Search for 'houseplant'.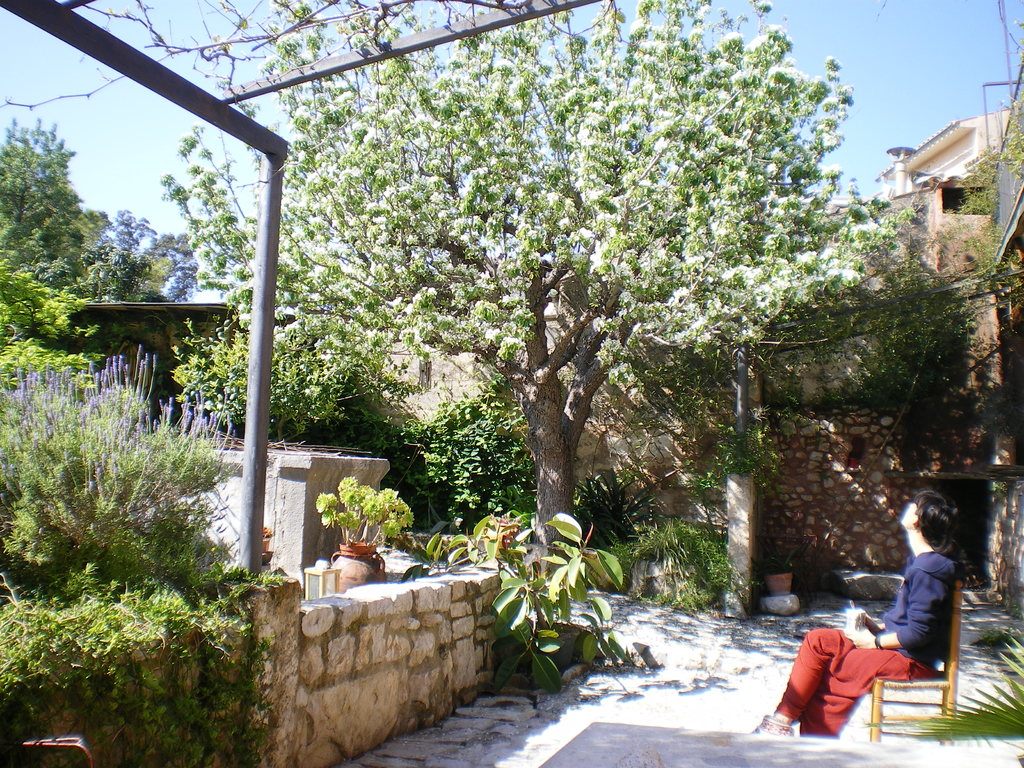
Found at l=311, t=467, r=415, b=593.
